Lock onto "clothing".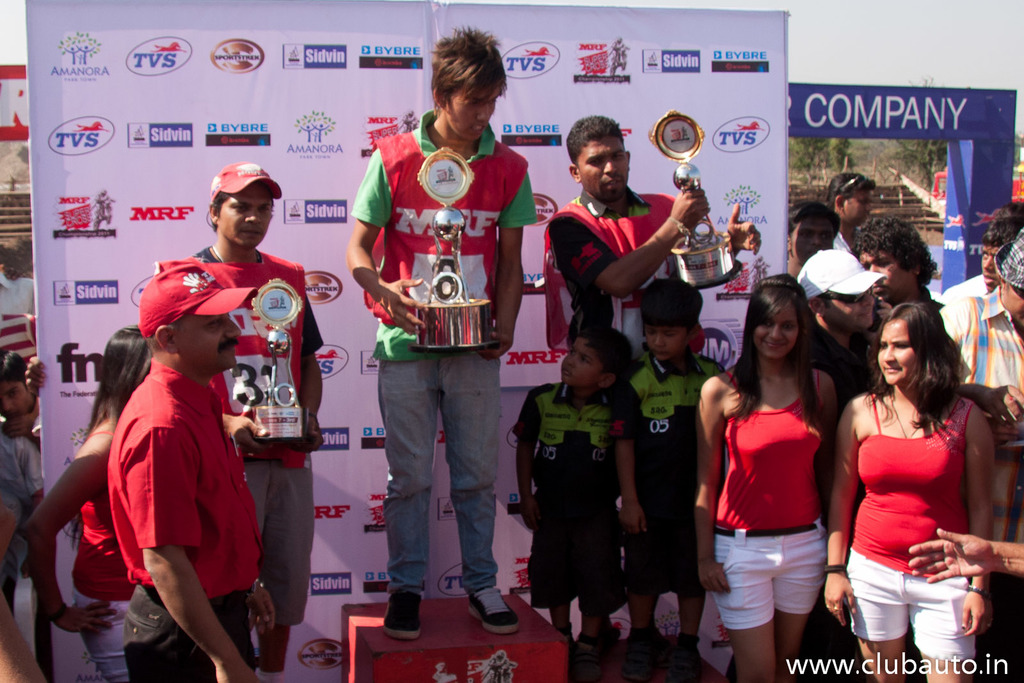
Locked: 507,368,641,611.
